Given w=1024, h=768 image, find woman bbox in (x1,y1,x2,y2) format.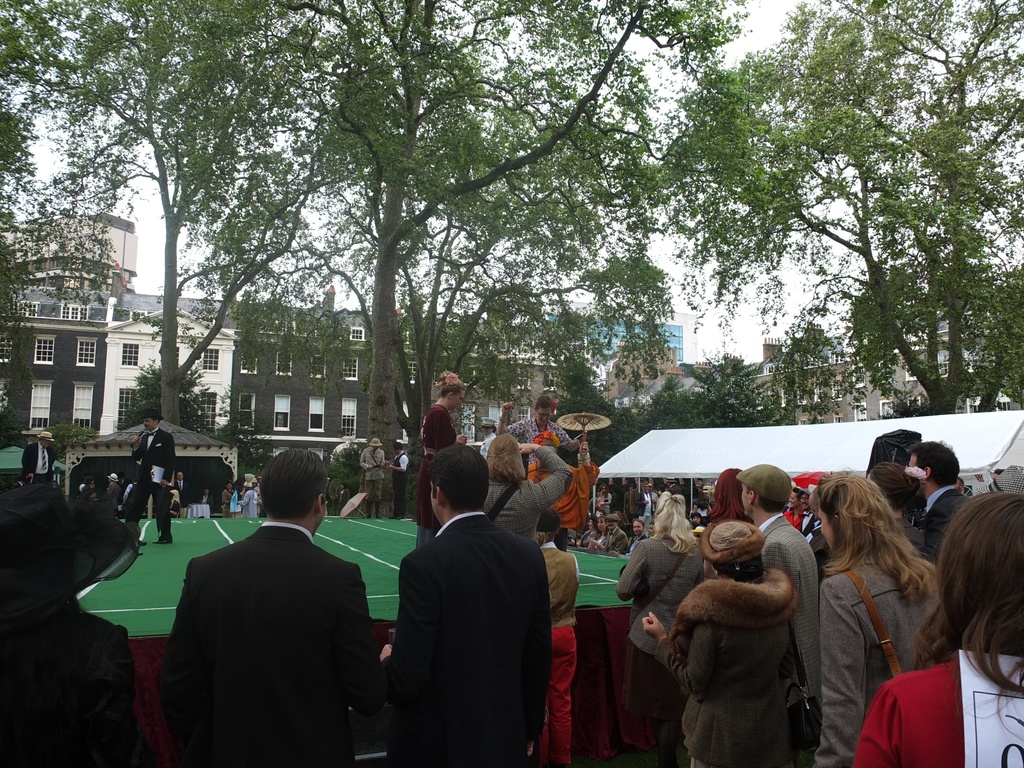
(709,466,743,522).
